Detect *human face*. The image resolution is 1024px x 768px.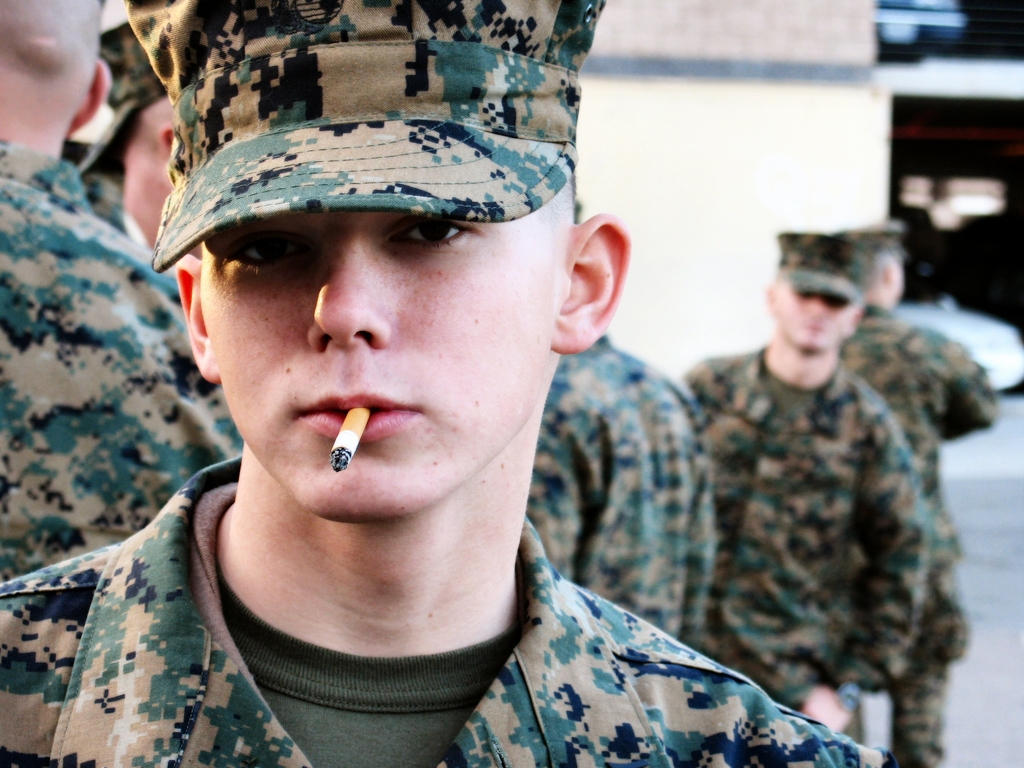
x1=193 y1=172 x2=556 y2=532.
